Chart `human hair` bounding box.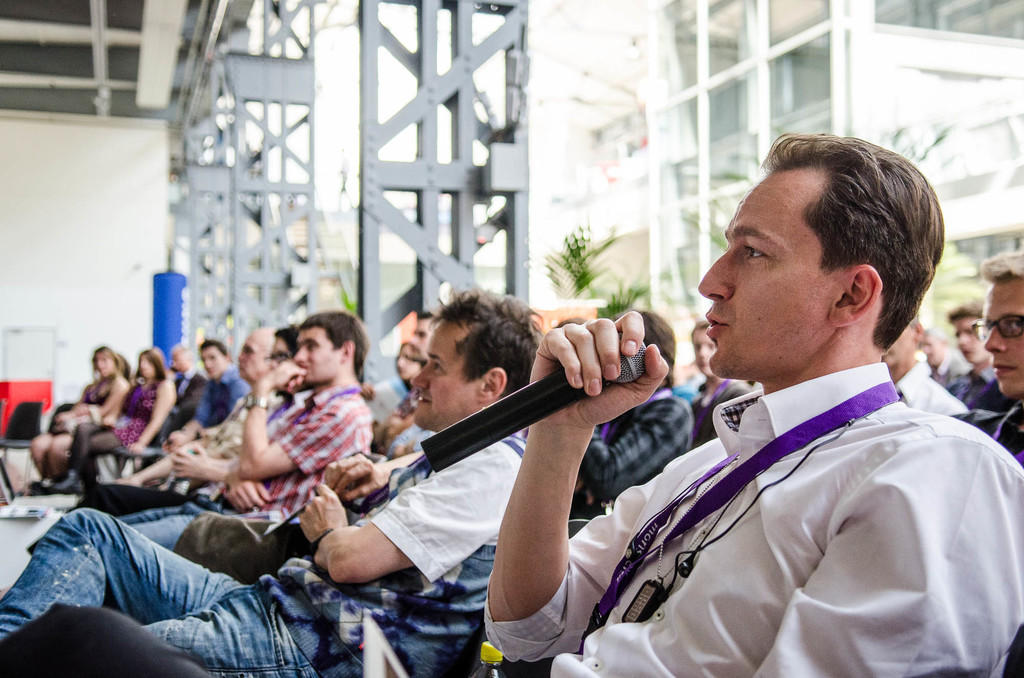
Charted: crop(425, 289, 550, 398).
